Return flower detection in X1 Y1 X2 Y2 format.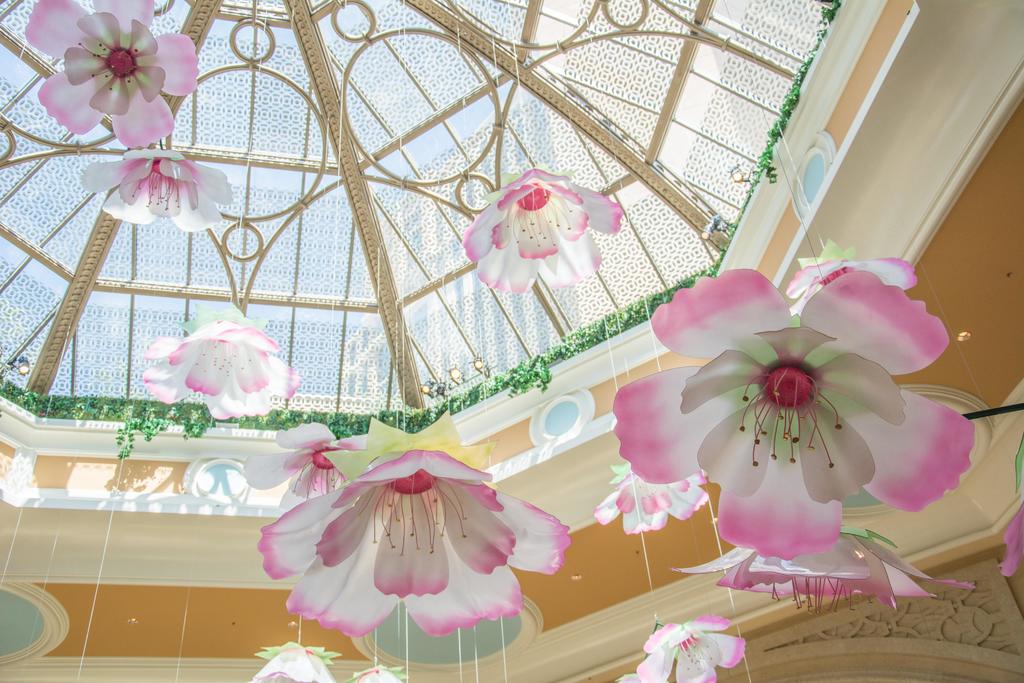
998 490 1023 579.
